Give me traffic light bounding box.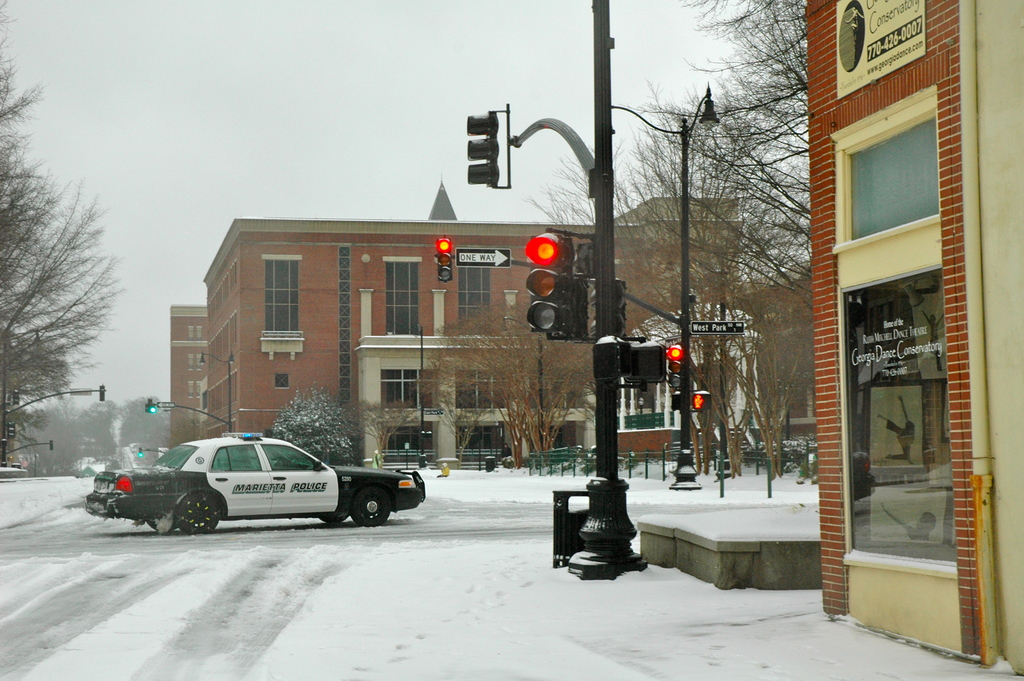
[588,278,627,337].
